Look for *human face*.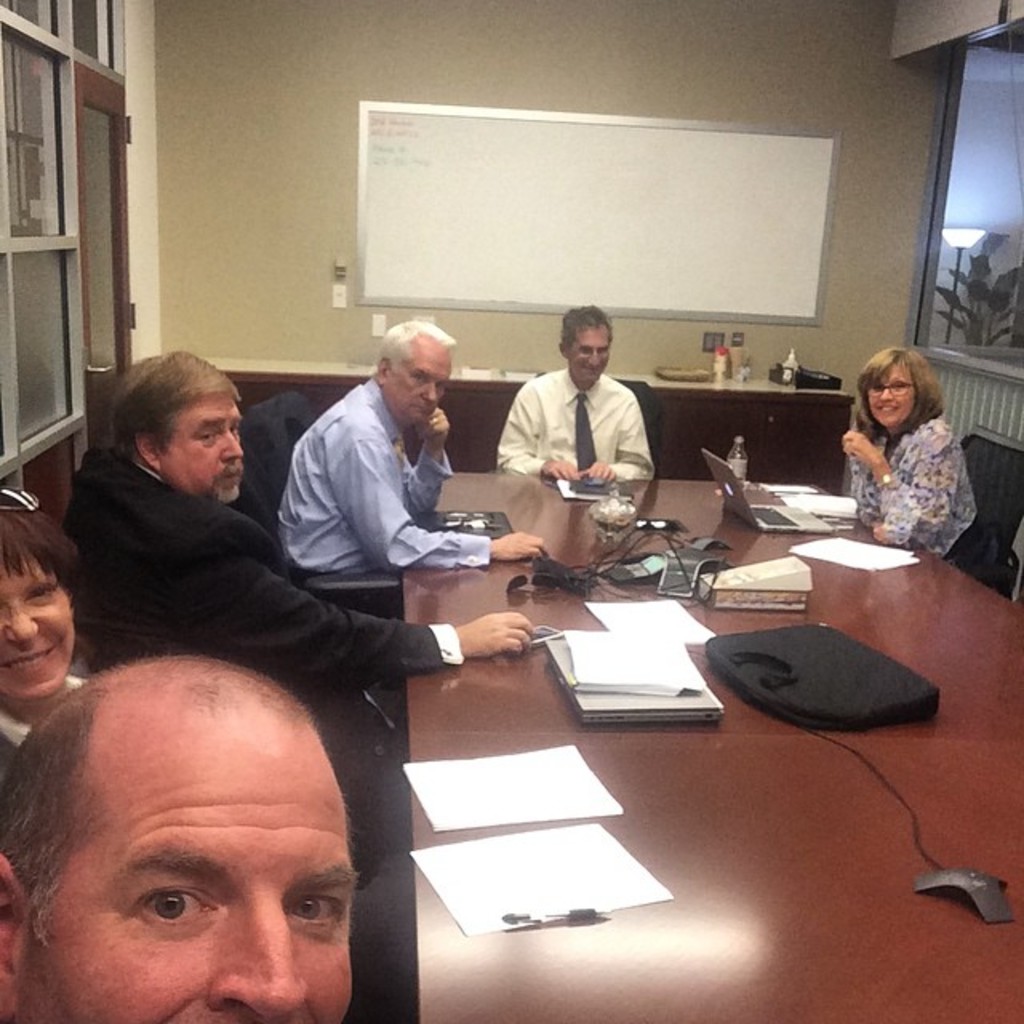
Found: [0,566,75,706].
